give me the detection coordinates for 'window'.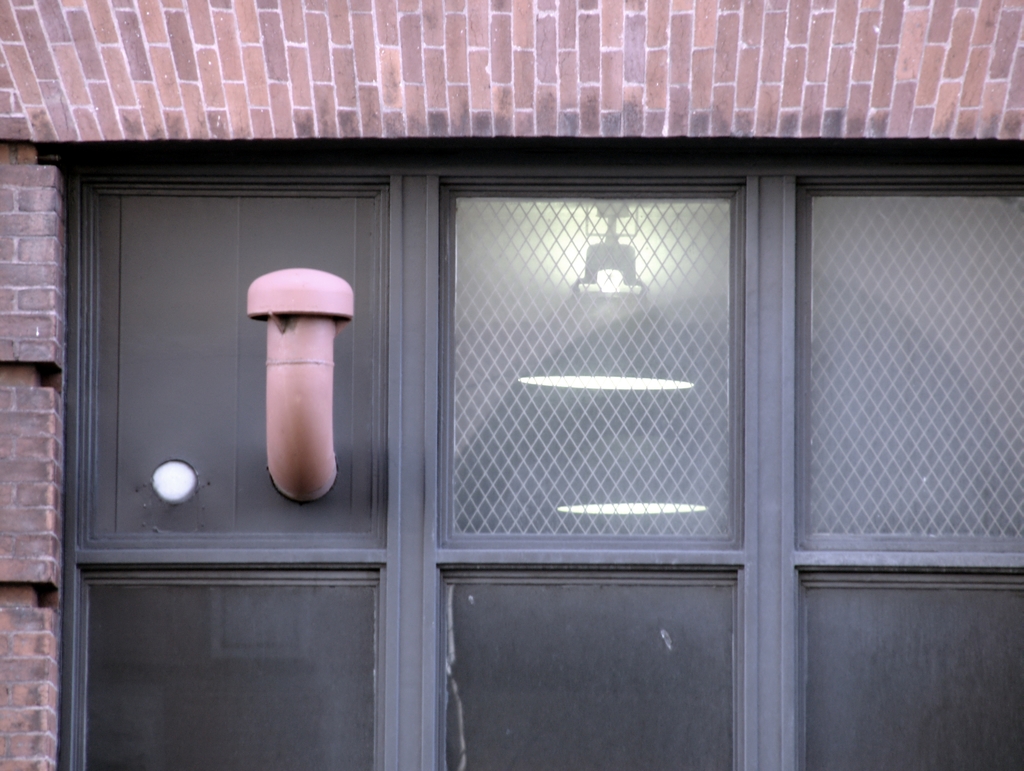
region(43, 142, 1023, 770).
